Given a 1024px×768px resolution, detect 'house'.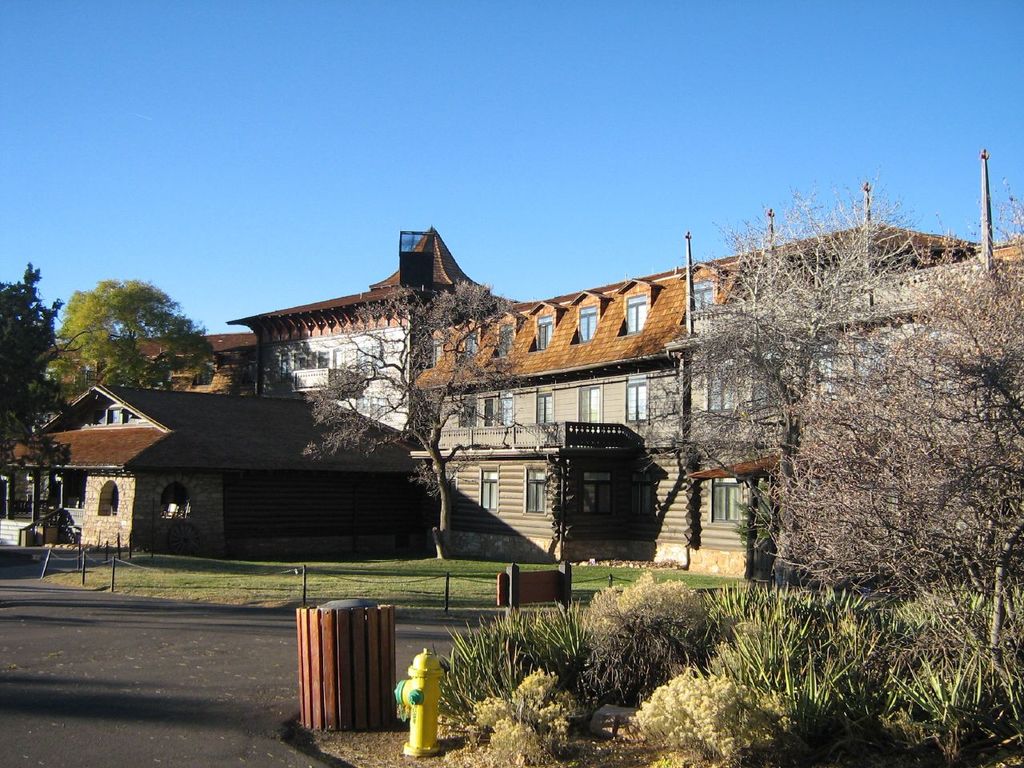
crop(22, 332, 266, 434).
